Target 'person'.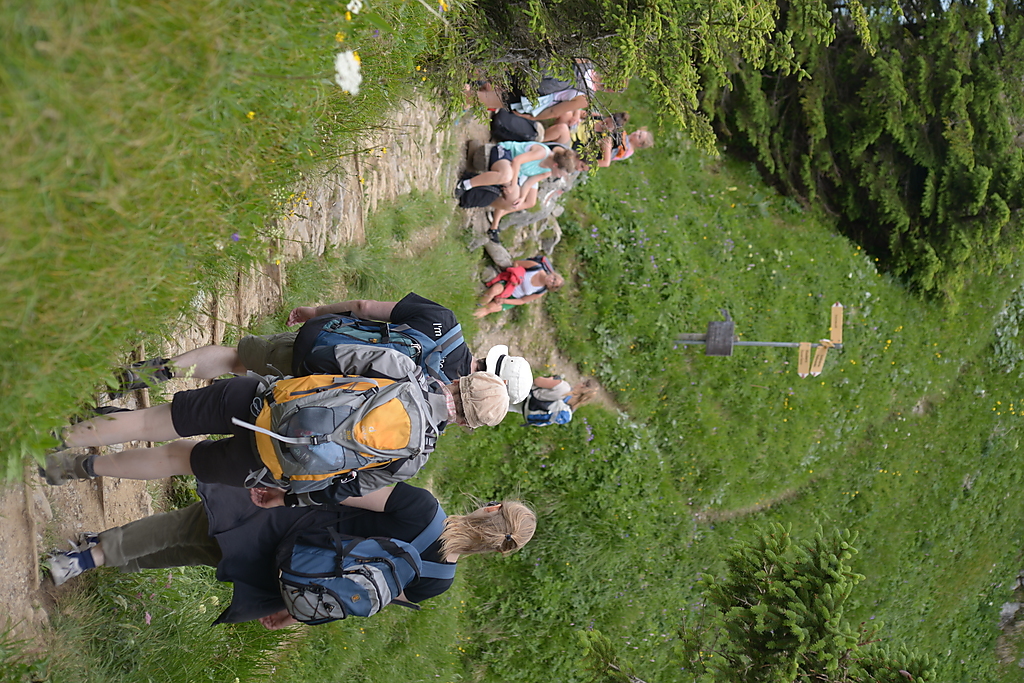
Target region: left=102, top=291, right=531, bottom=416.
